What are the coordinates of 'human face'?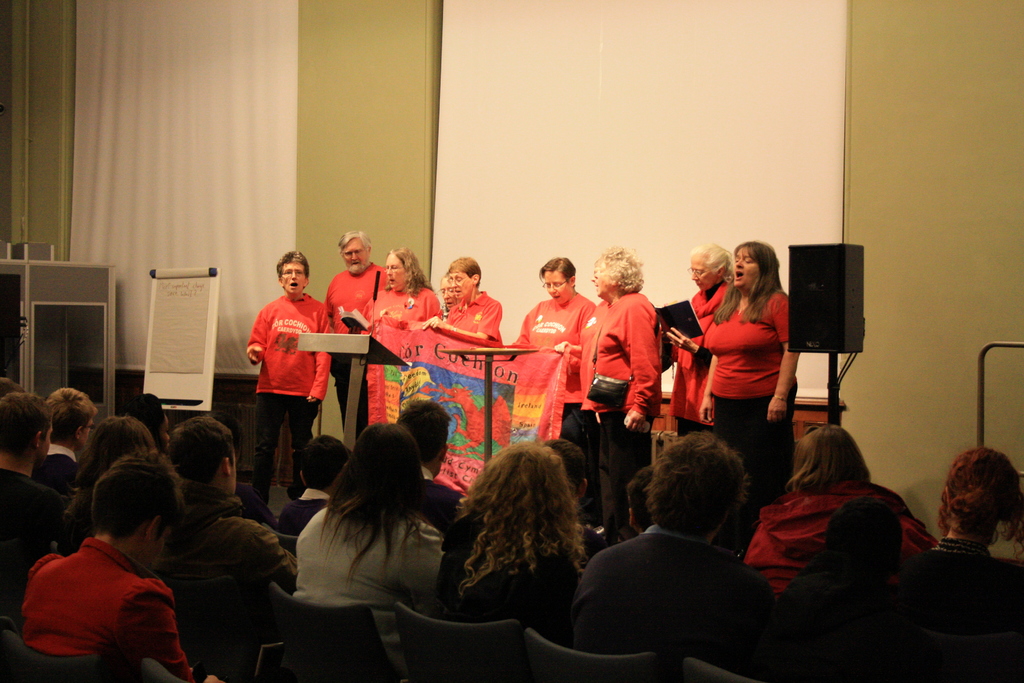
Rect(341, 241, 370, 268).
